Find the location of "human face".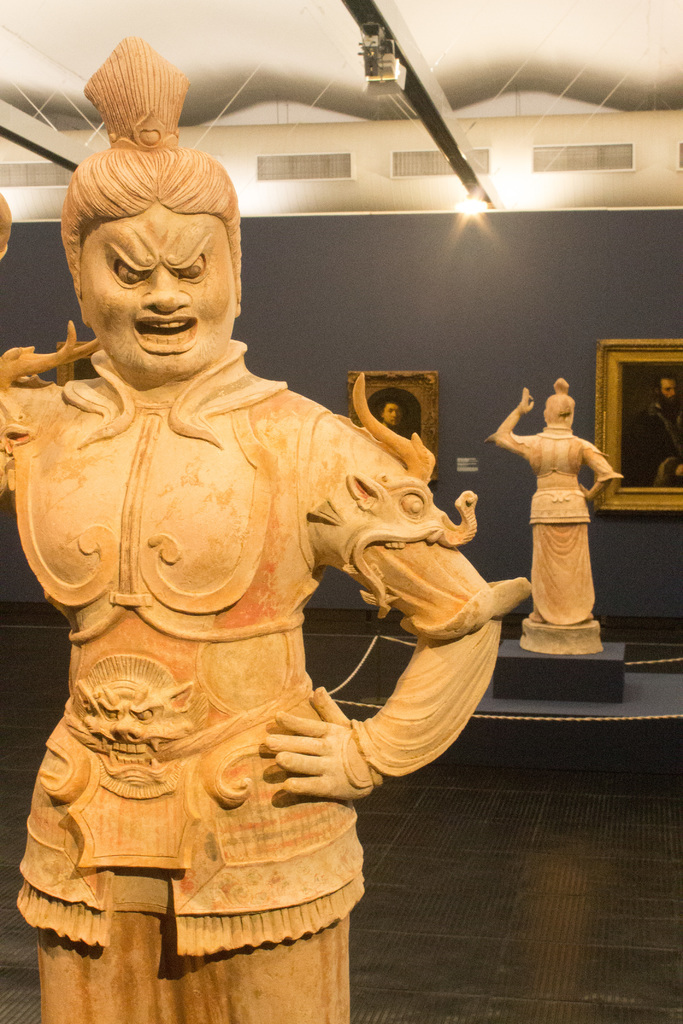
Location: Rect(382, 402, 402, 424).
